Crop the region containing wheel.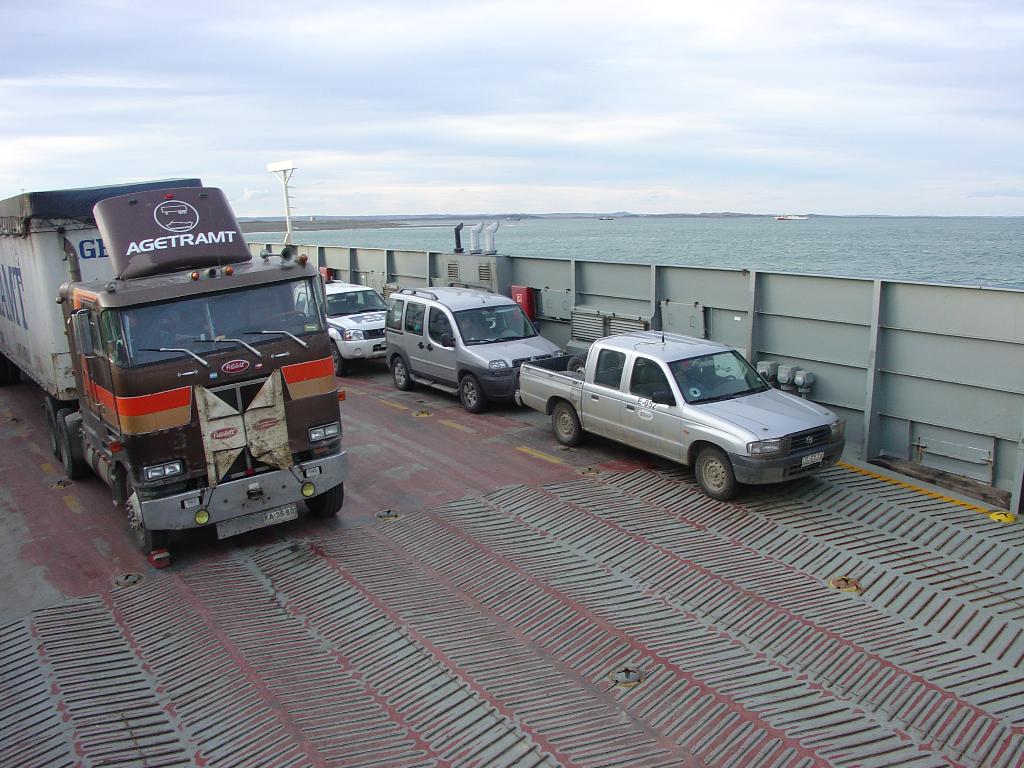
Crop region: 8,360,19,384.
